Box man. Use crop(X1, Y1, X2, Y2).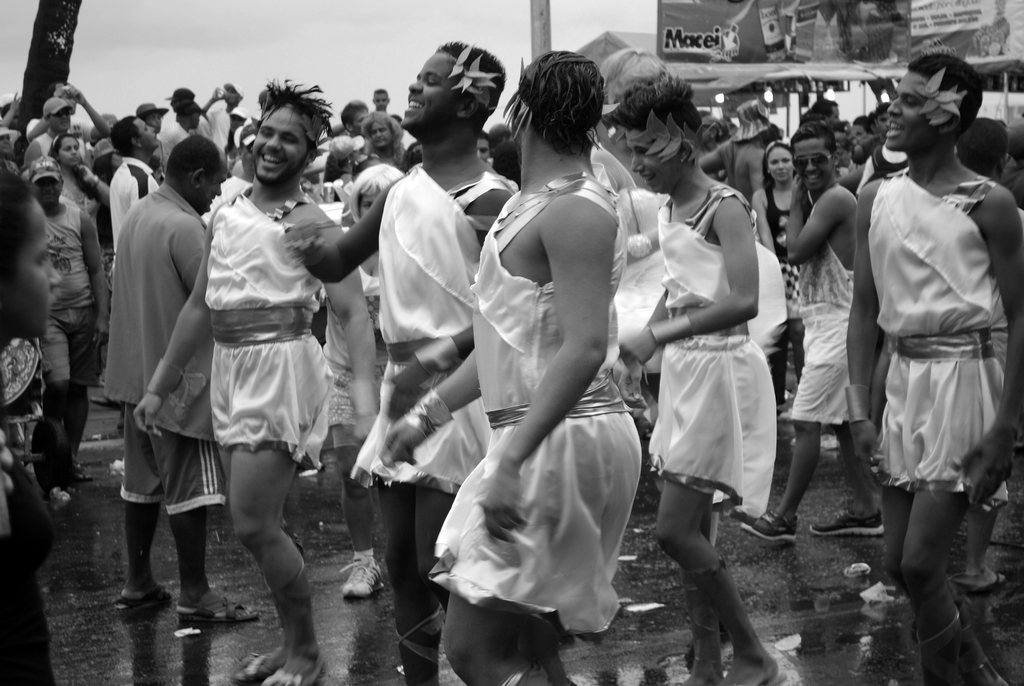
crop(31, 82, 106, 141).
